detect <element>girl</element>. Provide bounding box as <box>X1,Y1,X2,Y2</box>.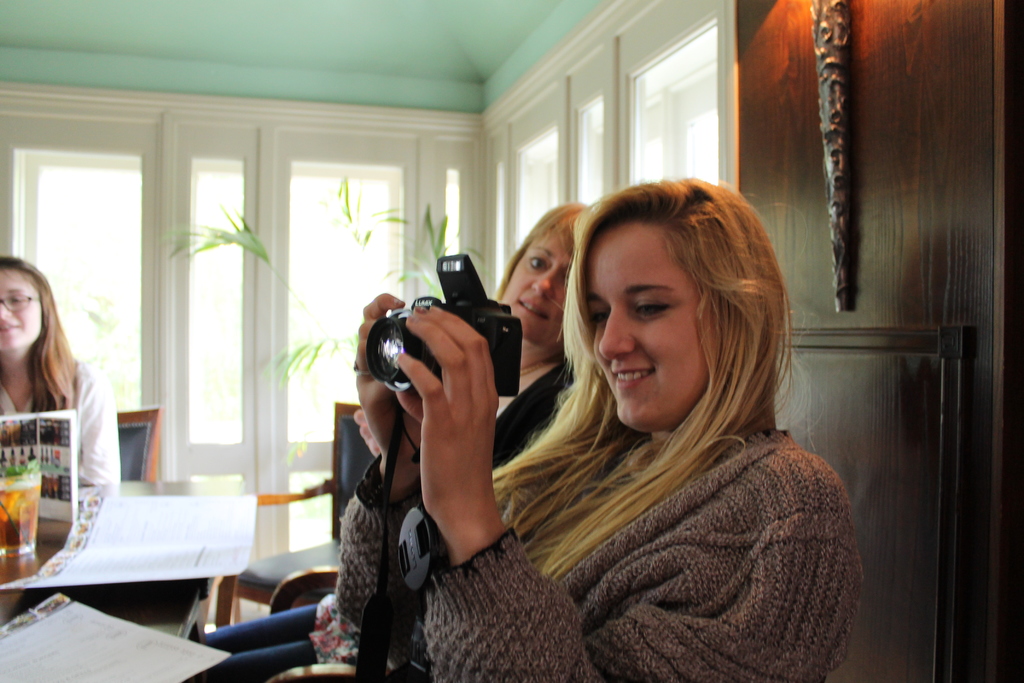
<box>335,176,862,682</box>.
